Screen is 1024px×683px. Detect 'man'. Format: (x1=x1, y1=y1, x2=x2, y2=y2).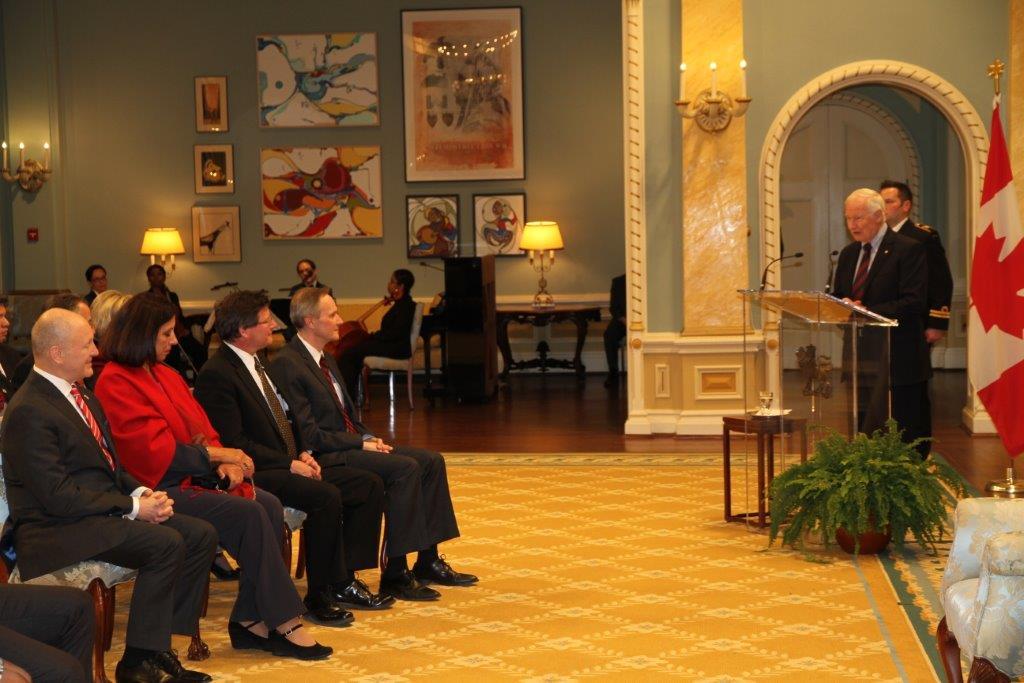
(x1=194, y1=290, x2=391, y2=633).
